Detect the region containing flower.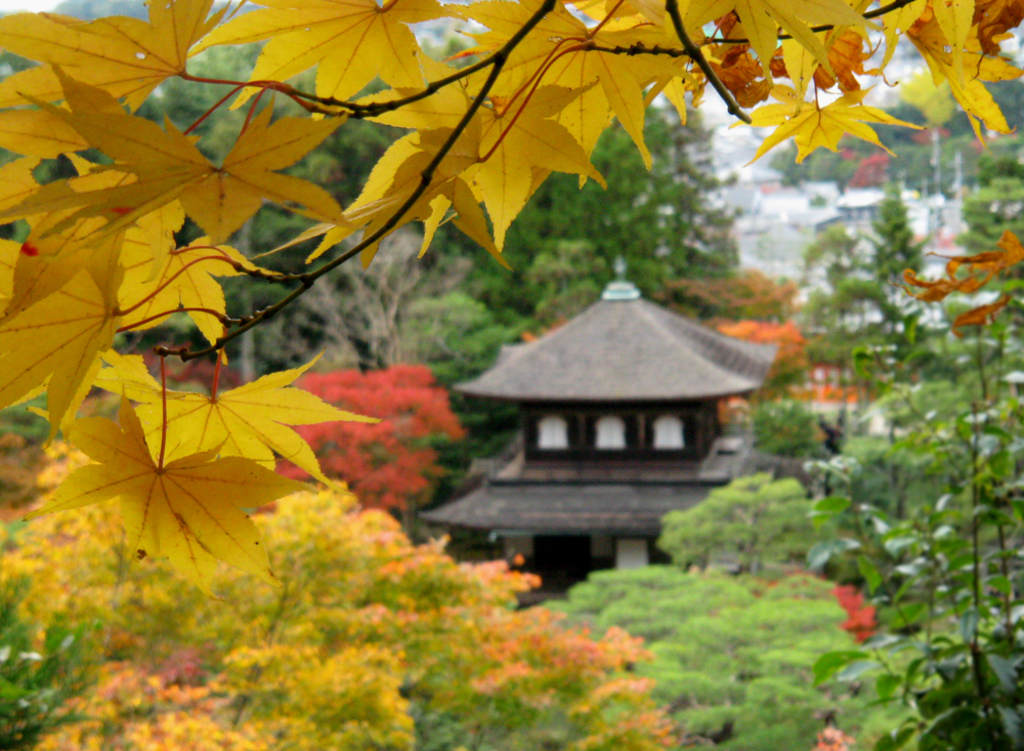
BBox(841, 585, 884, 639).
